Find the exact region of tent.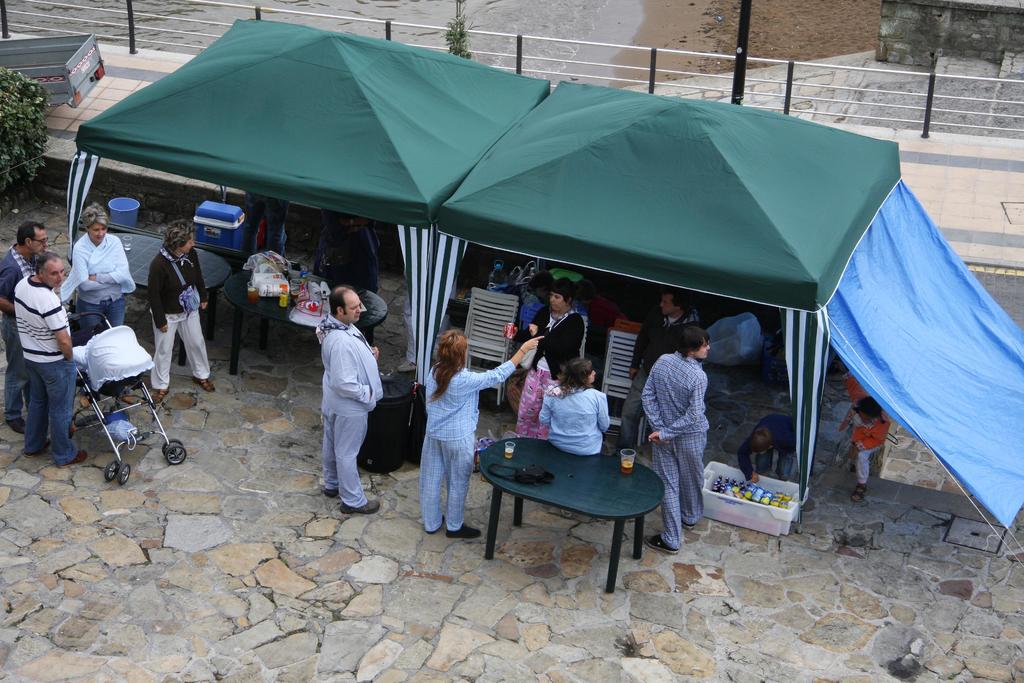
Exact region: pyautogui.locateOnScreen(58, 15, 559, 425).
